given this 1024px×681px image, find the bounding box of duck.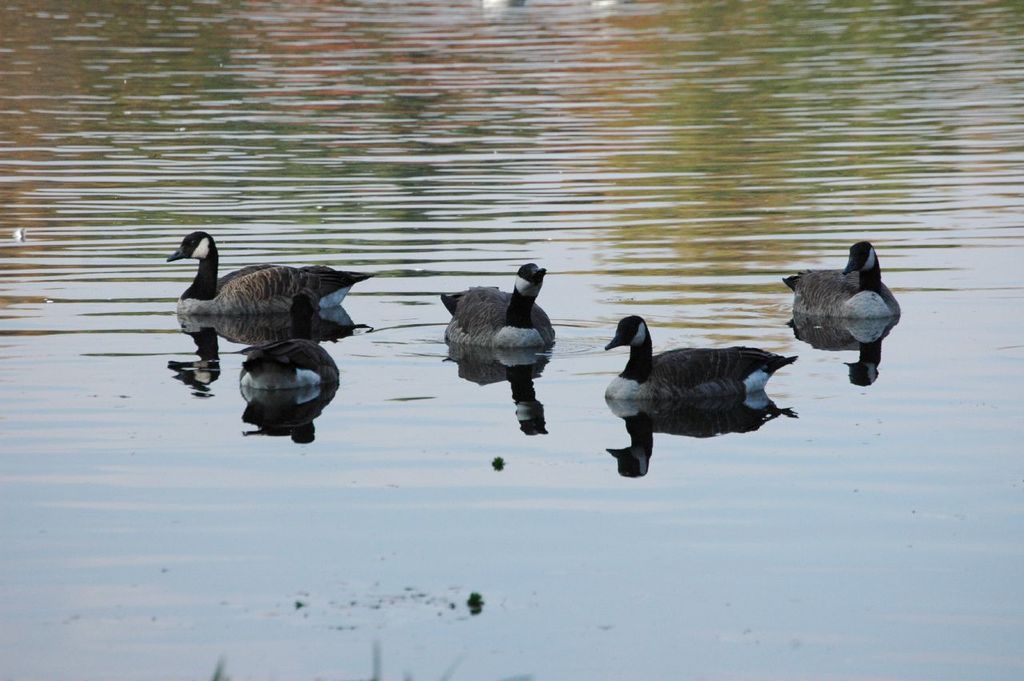
x1=160 y1=222 x2=378 y2=308.
